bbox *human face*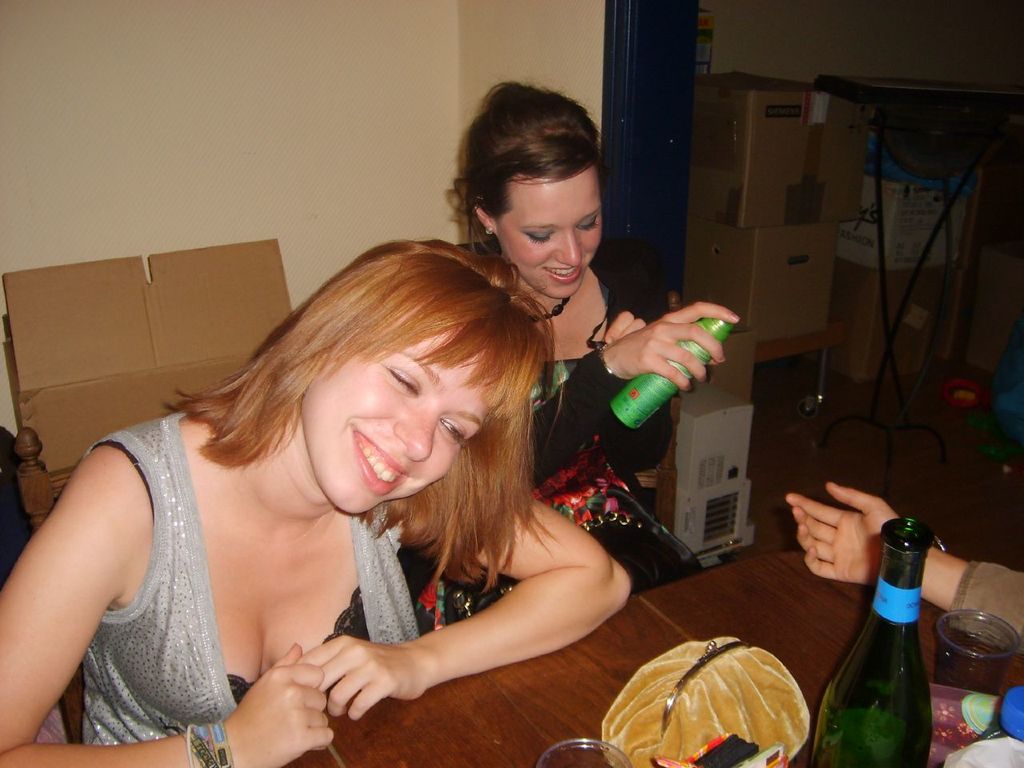
region(292, 310, 500, 515)
